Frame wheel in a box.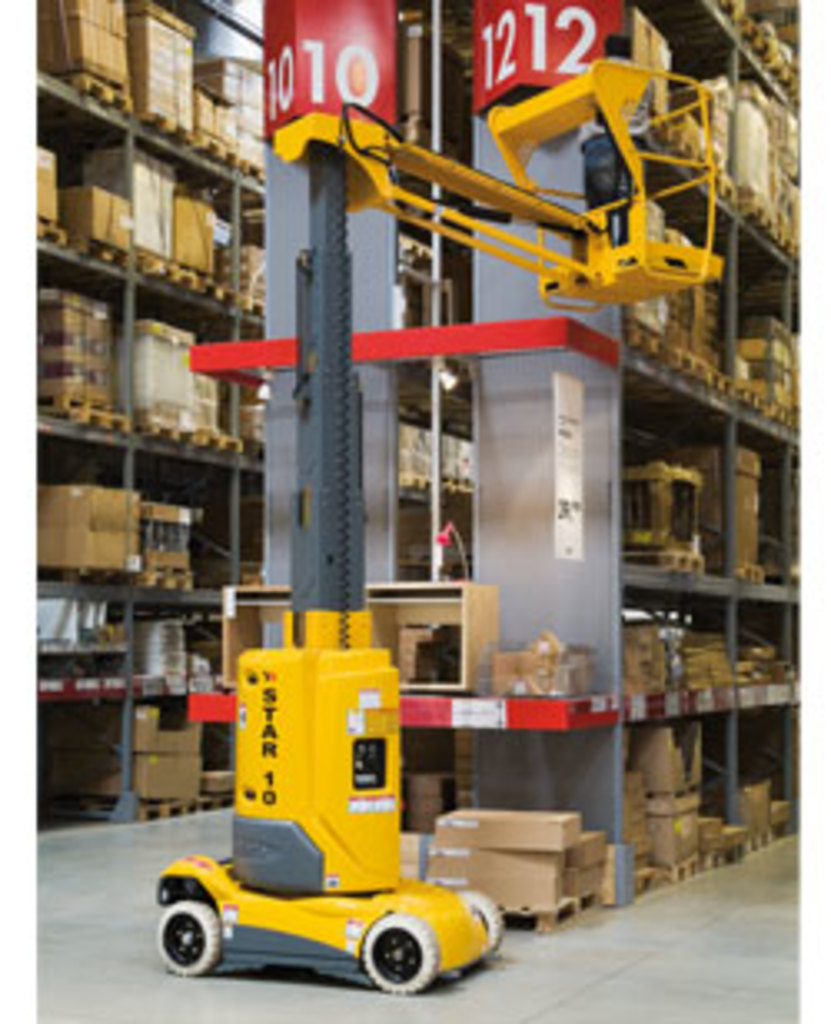
bbox=[349, 911, 445, 997].
